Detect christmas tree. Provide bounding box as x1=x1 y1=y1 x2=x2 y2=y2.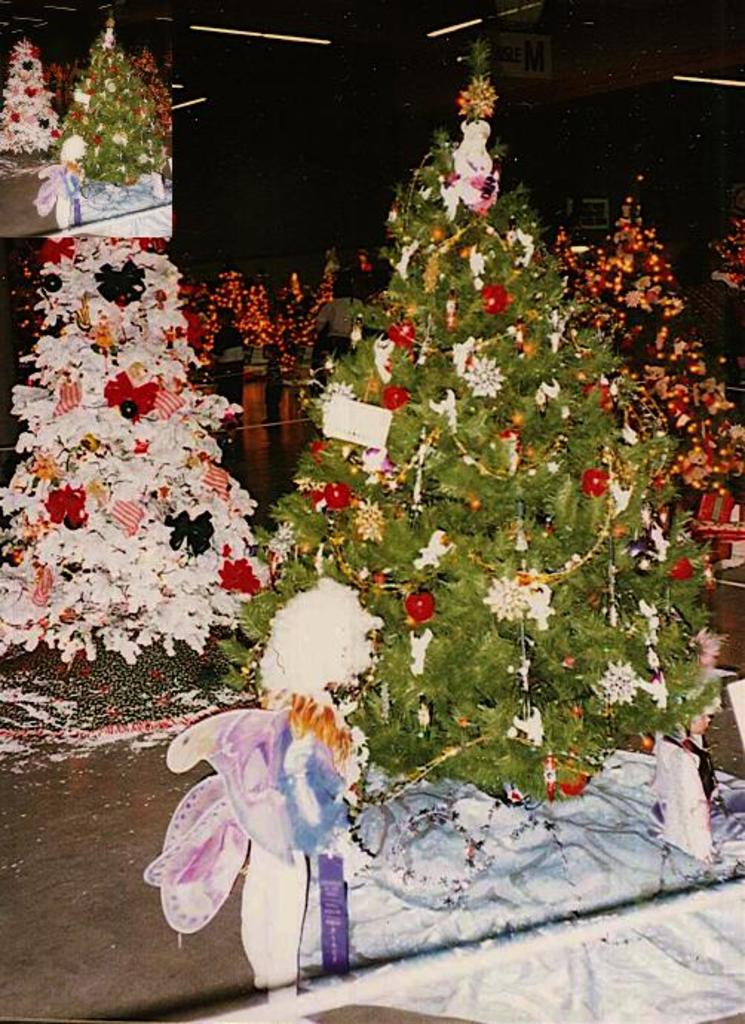
x1=243 y1=257 x2=279 y2=352.
